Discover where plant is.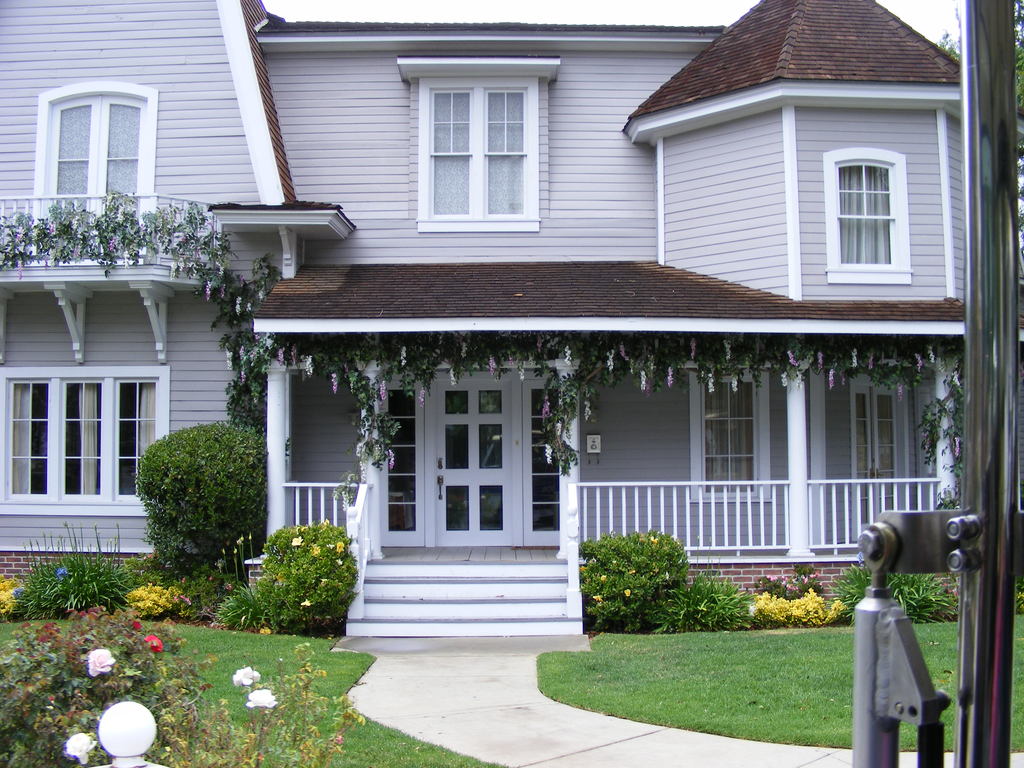
Discovered at detection(0, 564, 47, 625).
